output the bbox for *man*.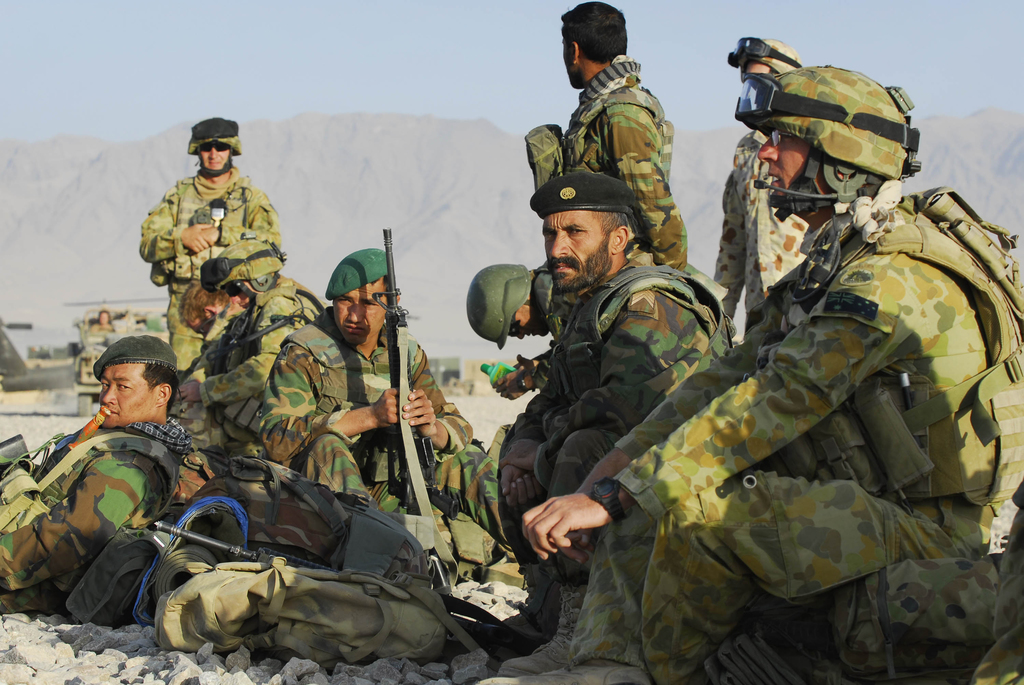
522:32:1023:684.
